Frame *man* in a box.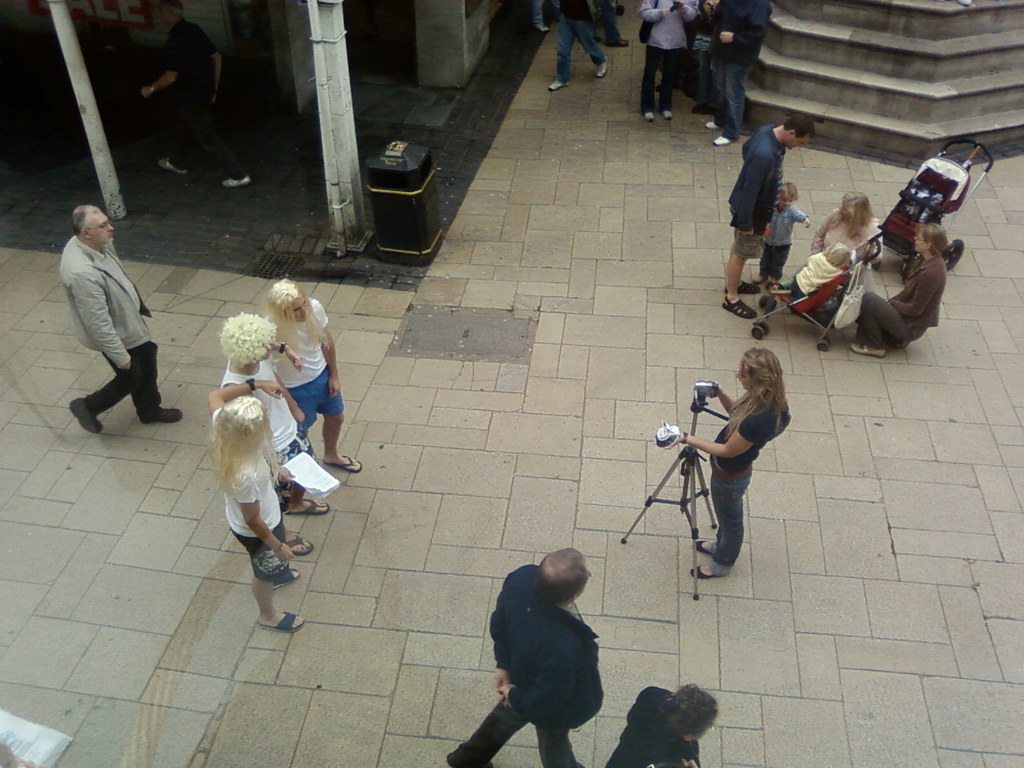
select_region(710, 0, 773, 143).
